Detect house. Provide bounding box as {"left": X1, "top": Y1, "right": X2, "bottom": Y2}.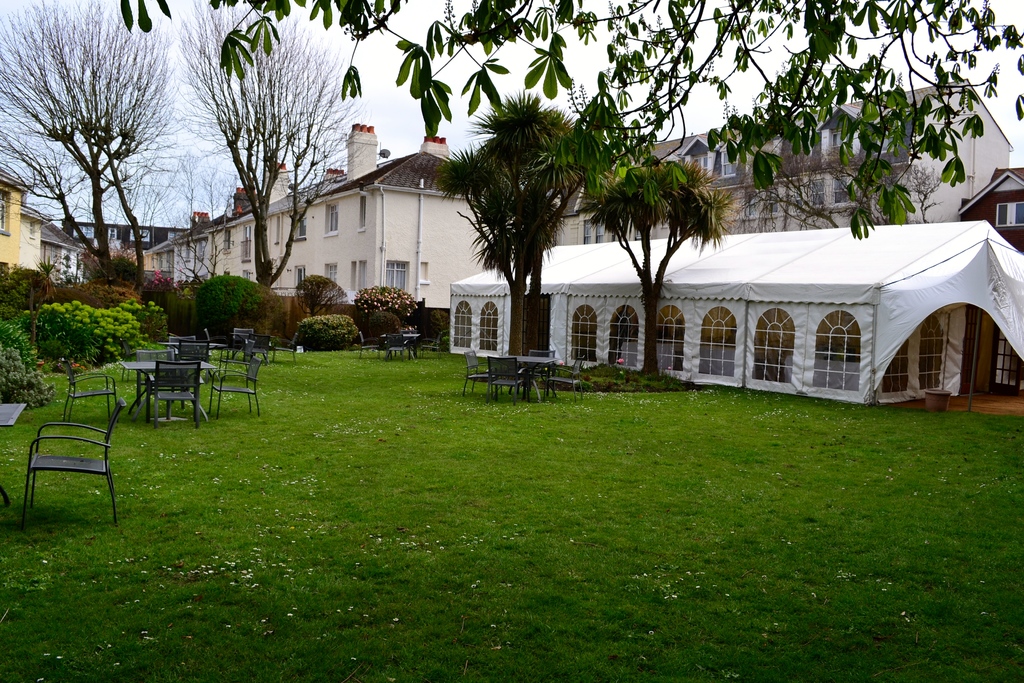
{"left": 963, "top": 165, "right": 1023, "bottom": 258}.
